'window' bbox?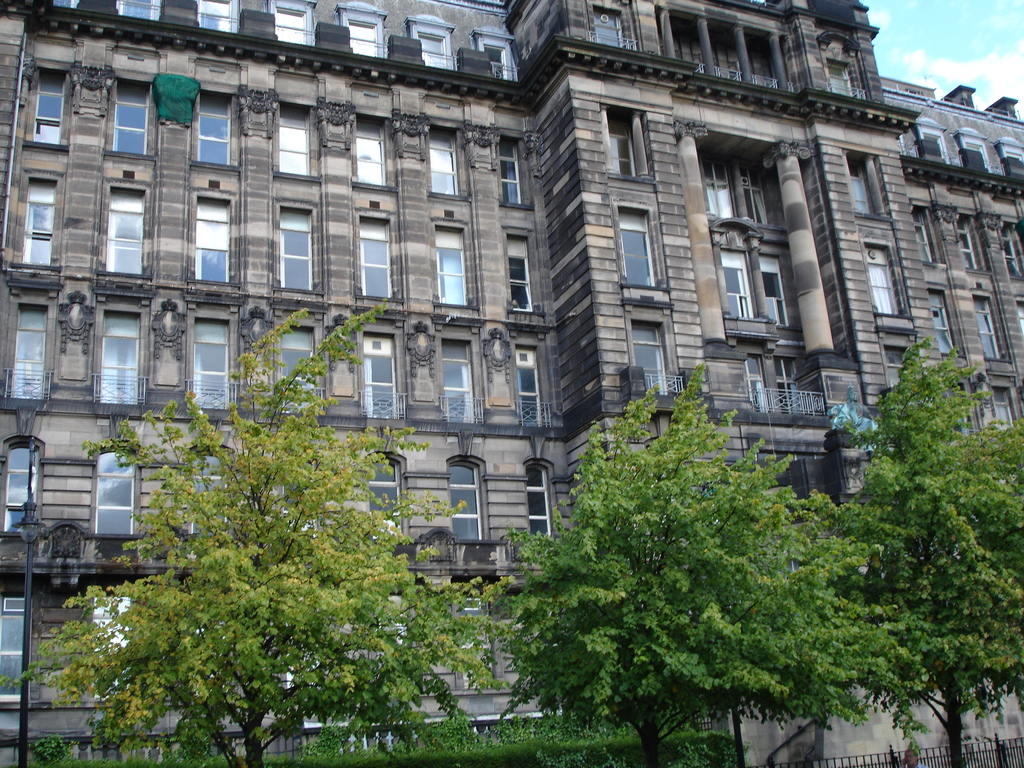
box(847, 160, 870, 210)
